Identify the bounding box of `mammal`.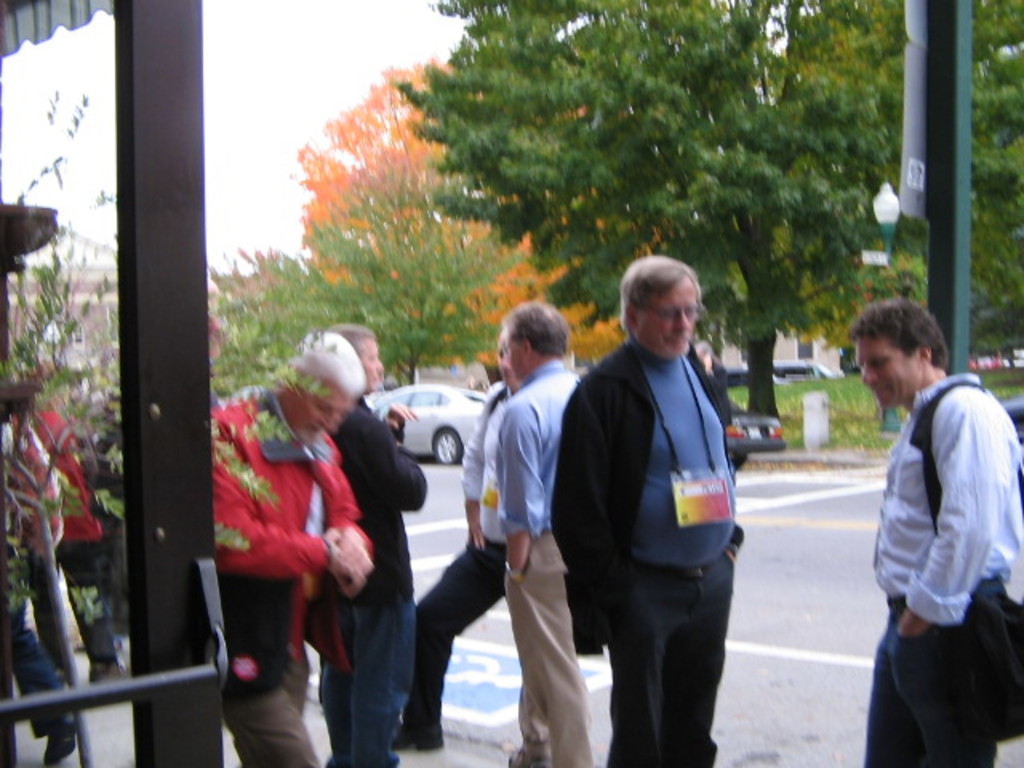
locate(392, 338, 528, 754).
